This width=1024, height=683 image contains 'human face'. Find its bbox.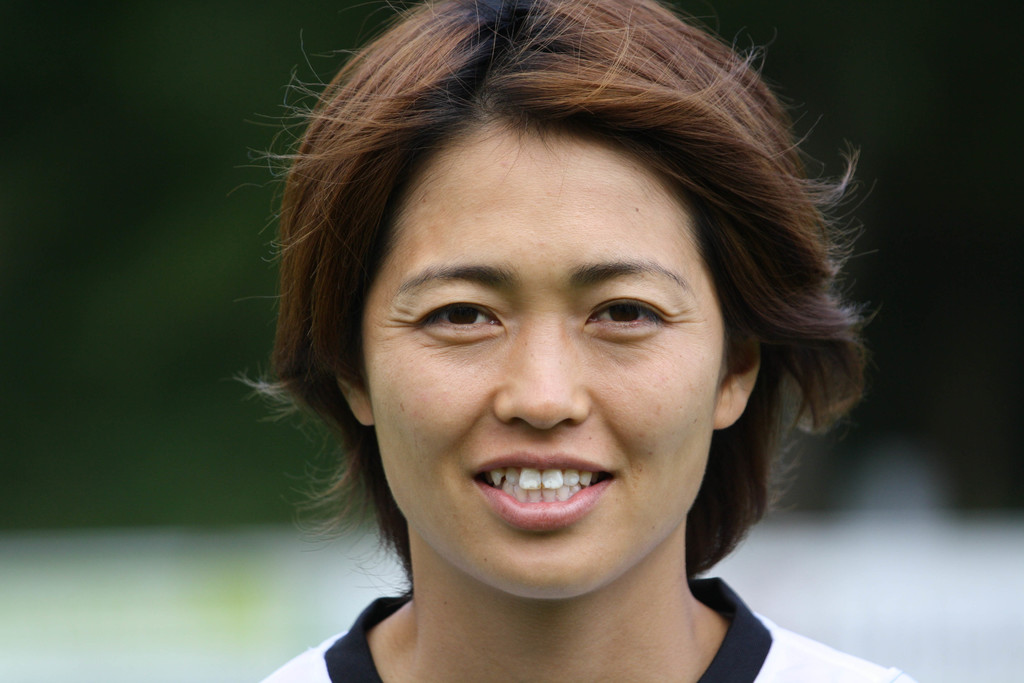
366/110/729/600.
